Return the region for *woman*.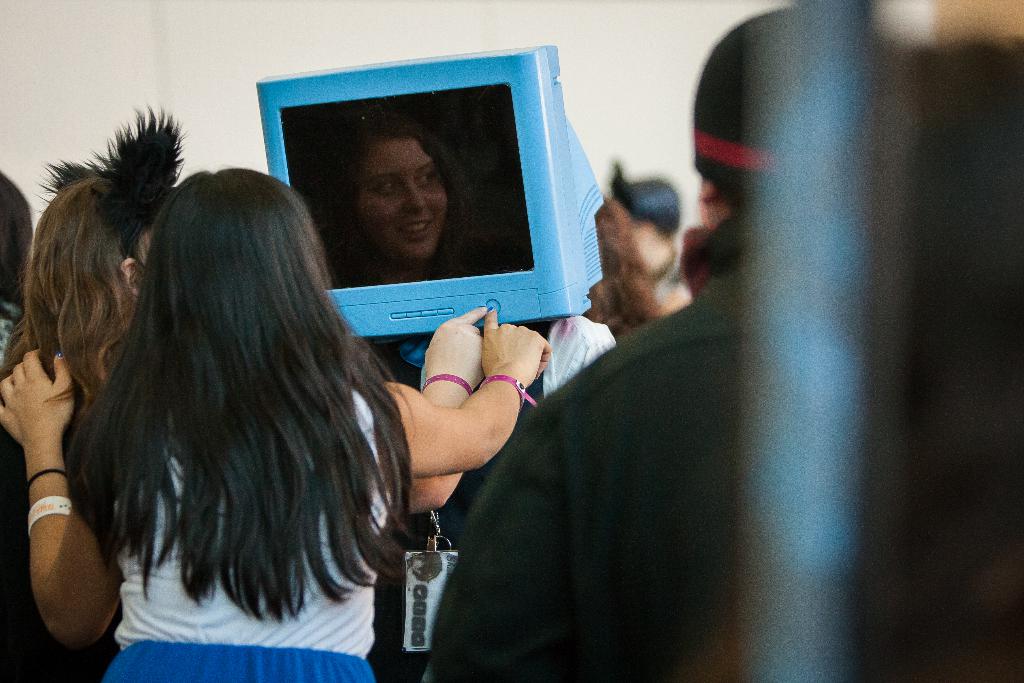
{"left": 1, "top": 104, "right": 189, "bottom": 682}.
